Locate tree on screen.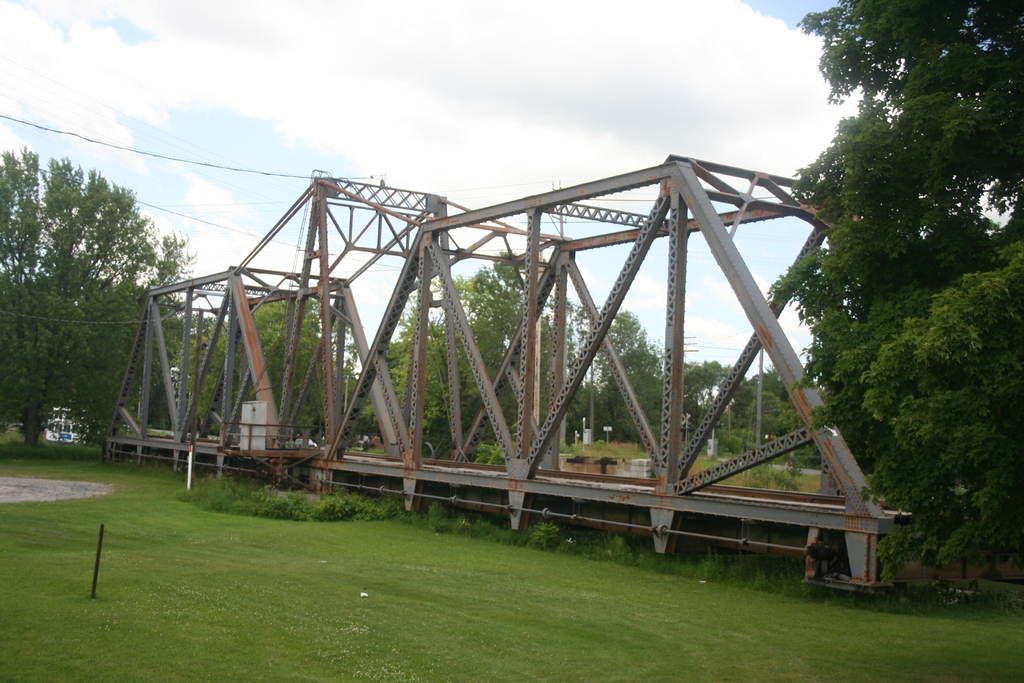
On screen at 767:0:1023:575.
